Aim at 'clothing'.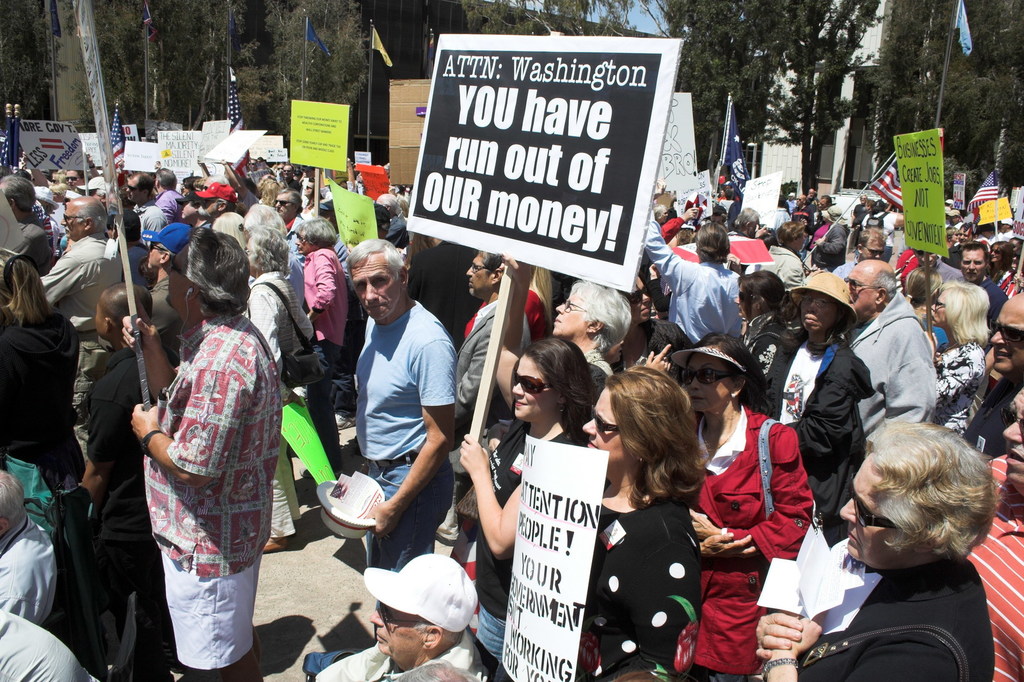
Aimed at locate(414, 243, 480, 338).
